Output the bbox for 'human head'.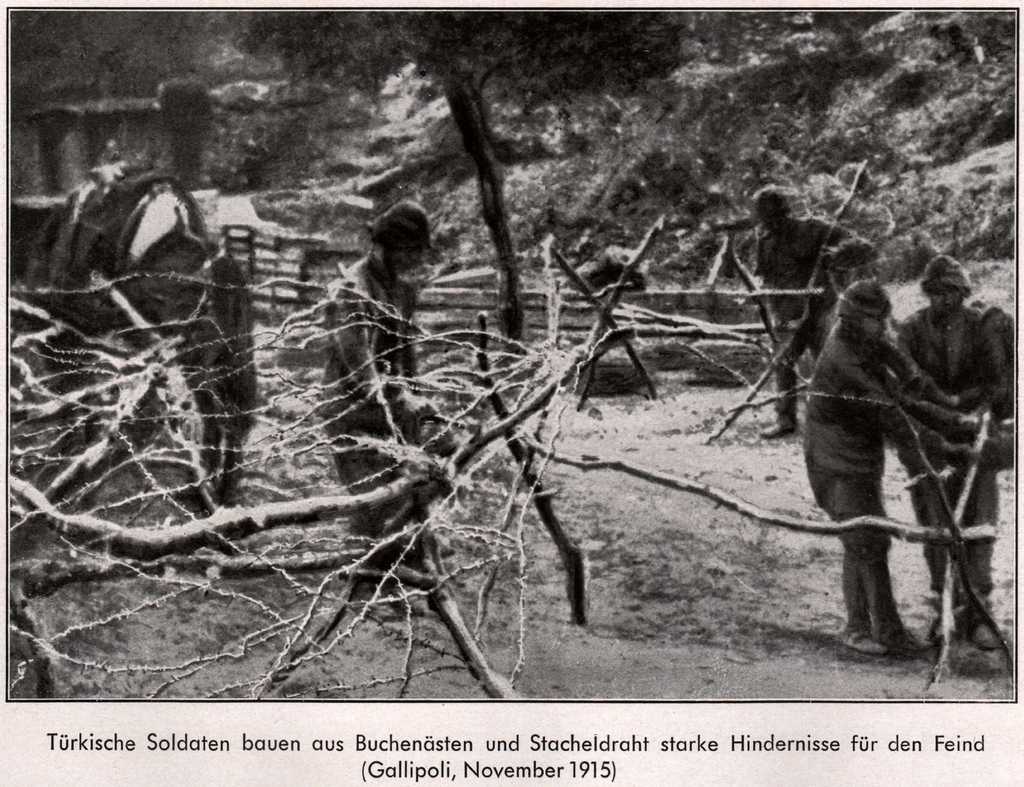
{"x1": 924, "y1": 254, "x2": 969, "y2": 314}.
